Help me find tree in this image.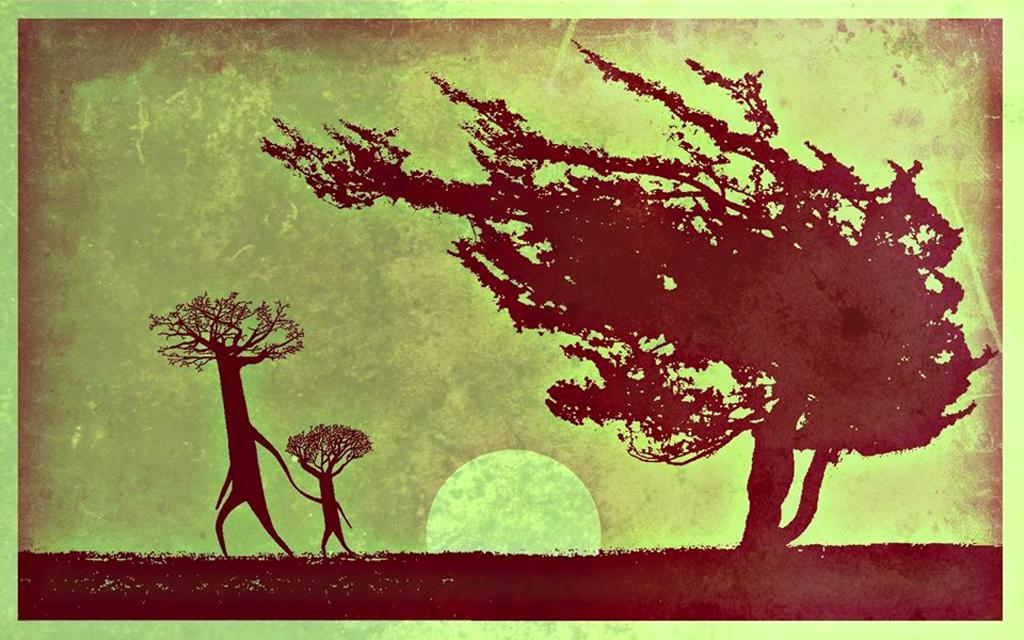
Found it: <region>144, 292, 296, 566</region>.
